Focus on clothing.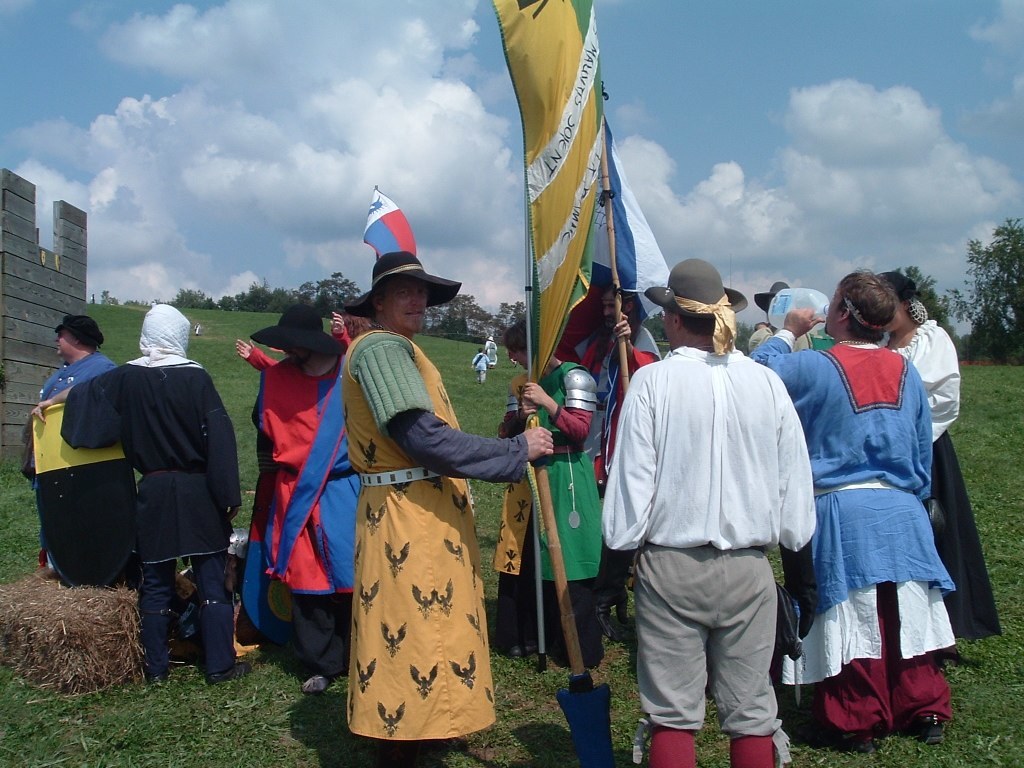
Focused at (26, 345, 138, 591).
